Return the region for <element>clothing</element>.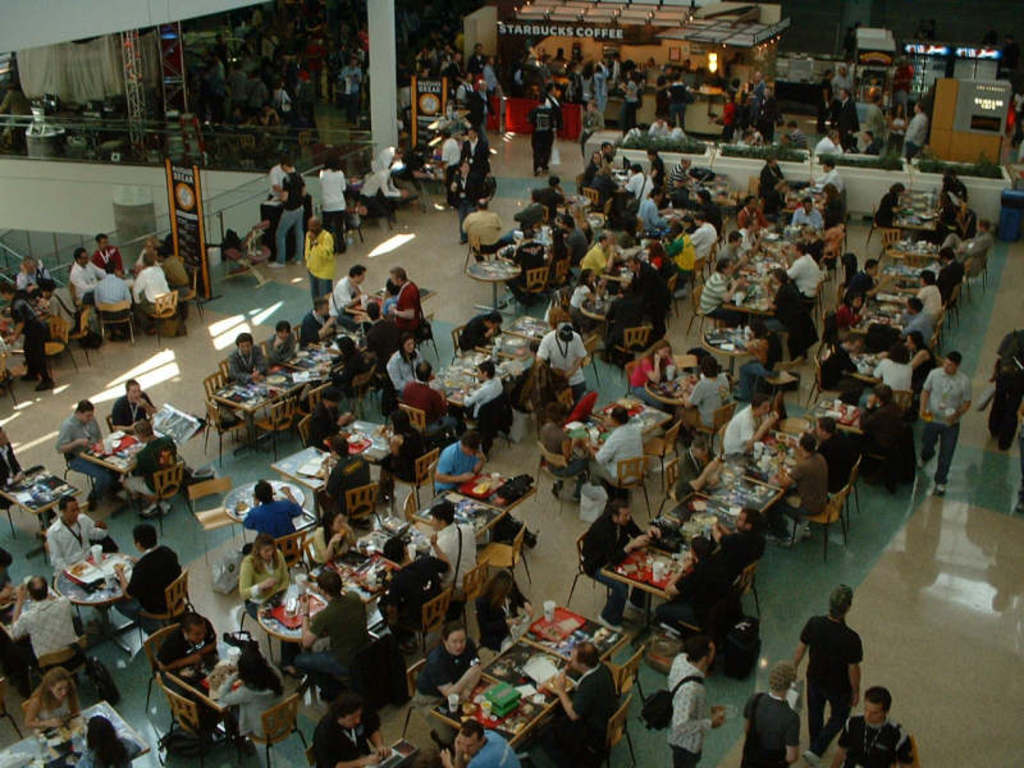
x1=924 y1=365 x2=970 y2=476.
